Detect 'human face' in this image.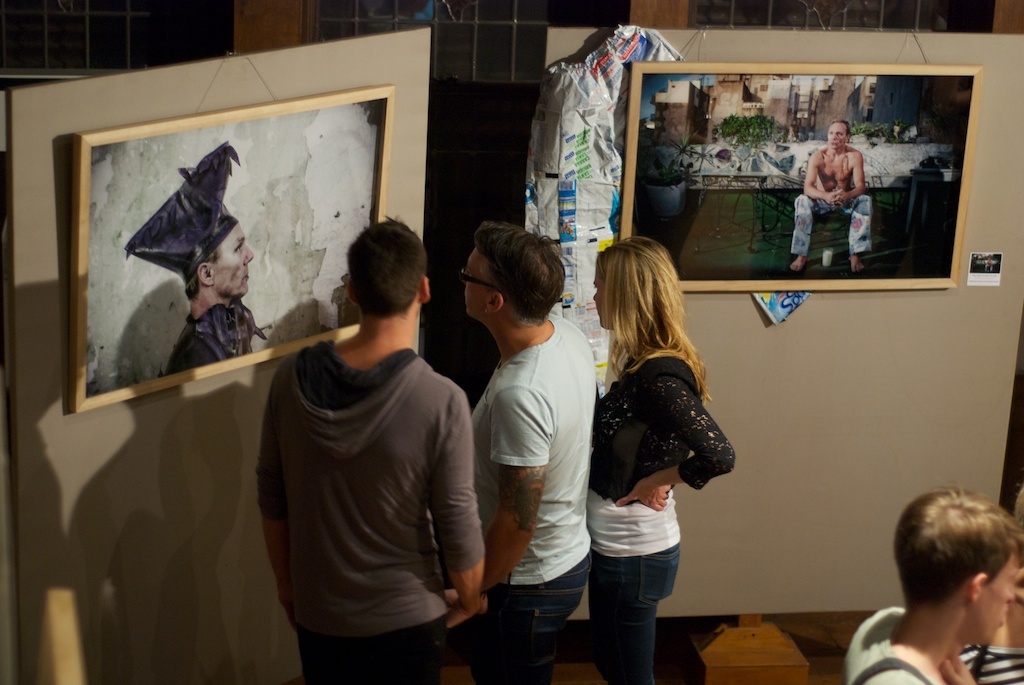
Detection: bbox(459, 247, 490, 323).
